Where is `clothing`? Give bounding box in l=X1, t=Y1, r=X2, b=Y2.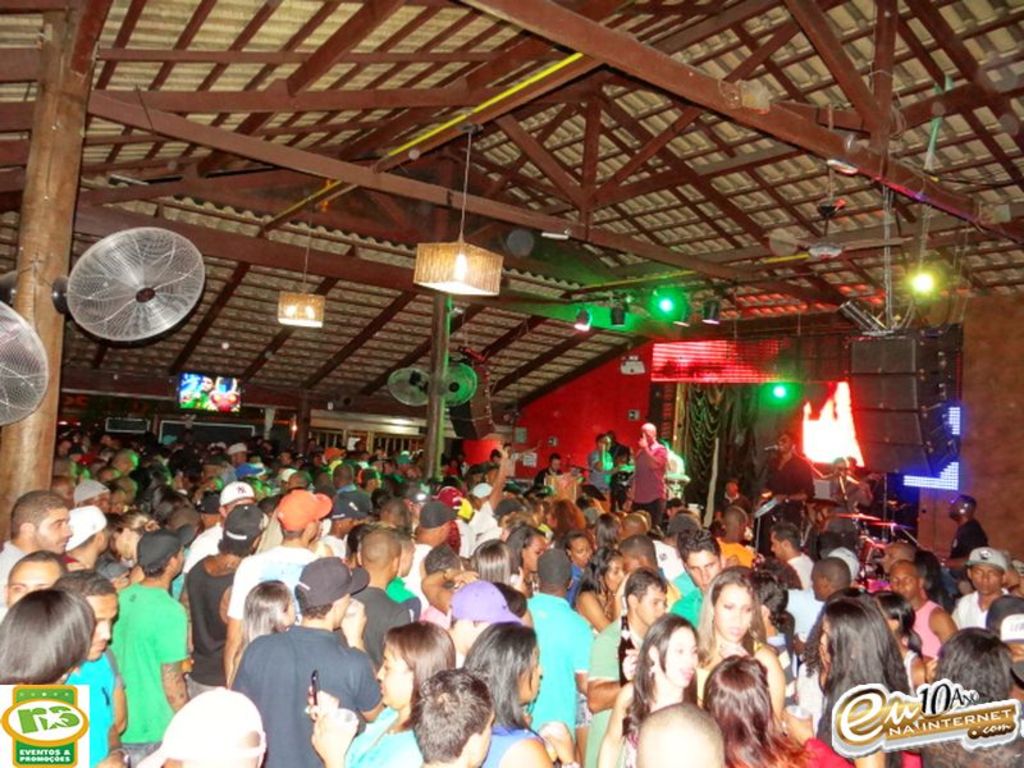
l=529, t=595, r=593, b=739.
